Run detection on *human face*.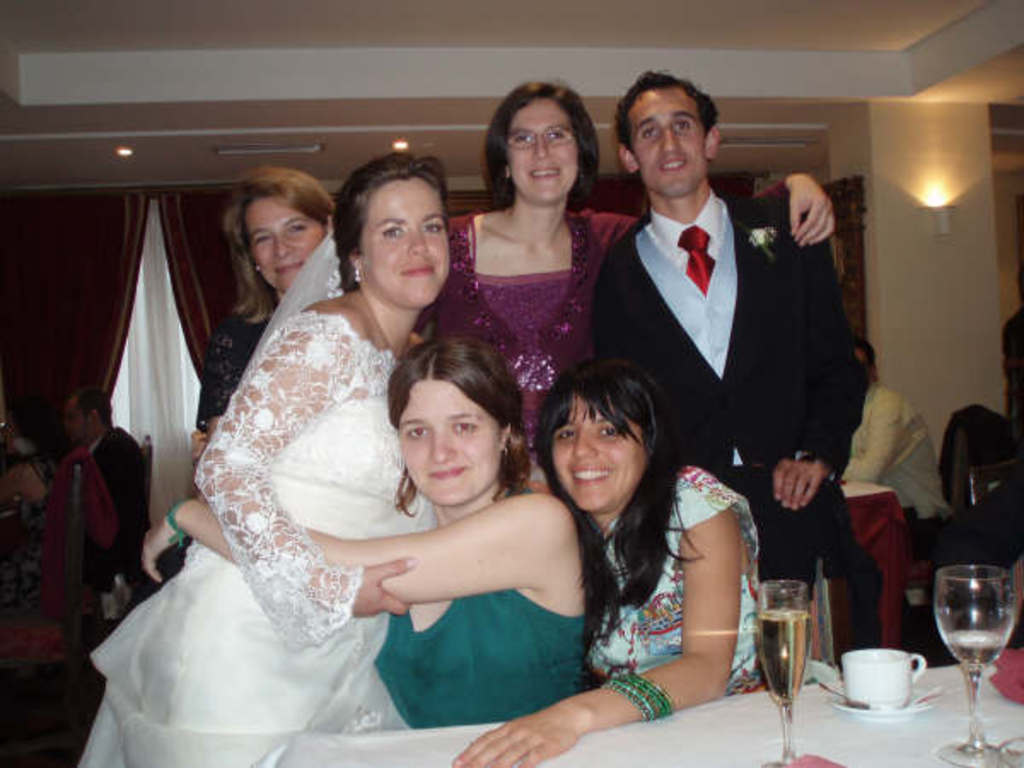
Result: (67, 401, 85, 447).
